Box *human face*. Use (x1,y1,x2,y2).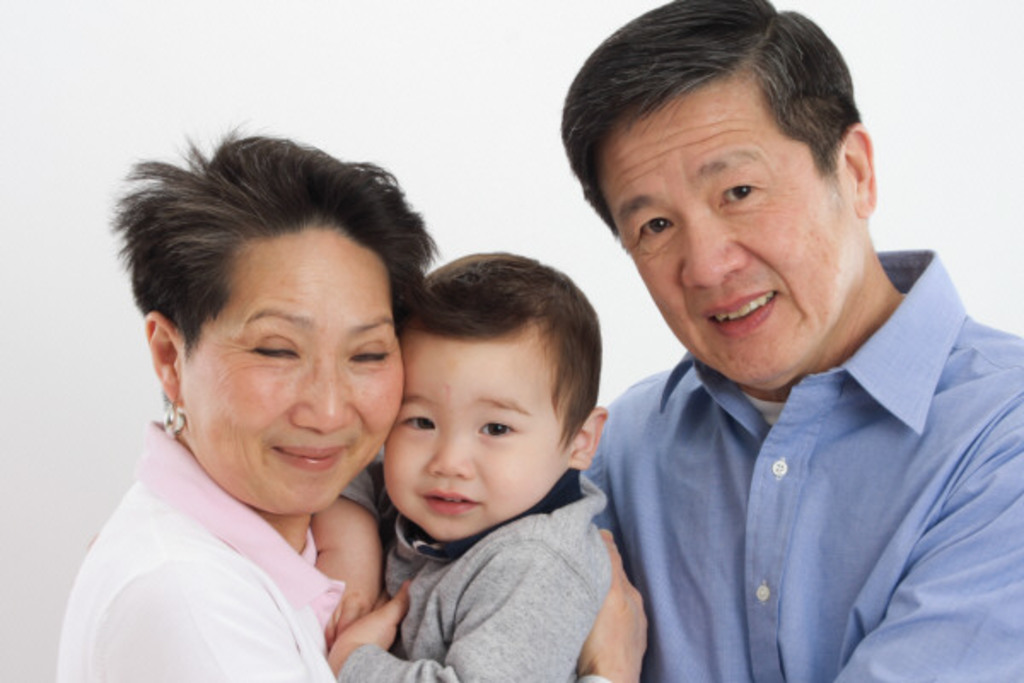
(384,324,572,545).
